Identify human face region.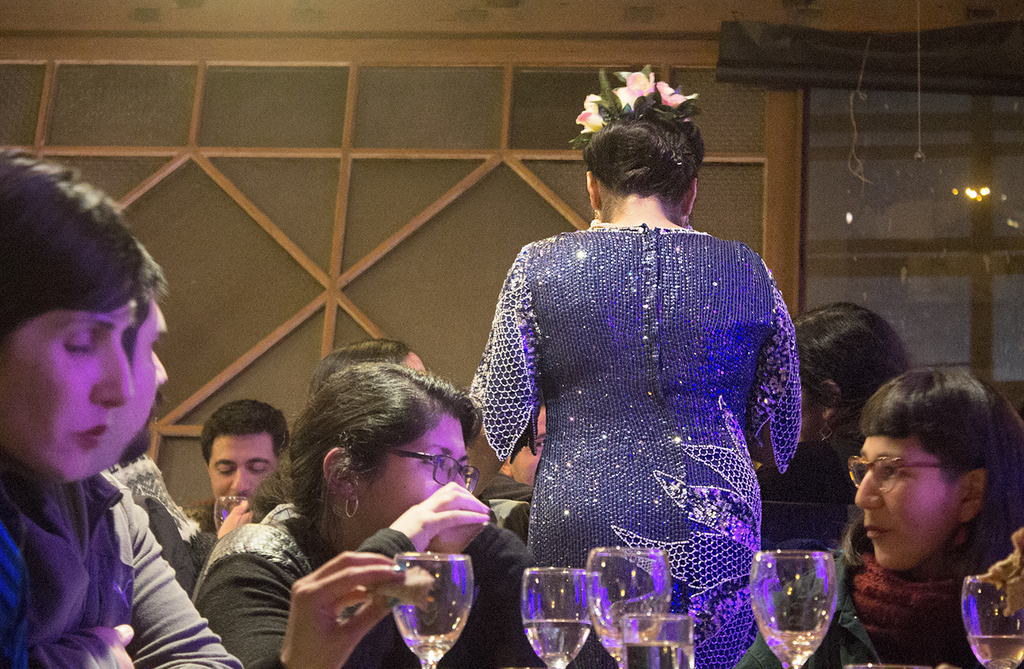
Region: detection(93, 306, 176, 472).
